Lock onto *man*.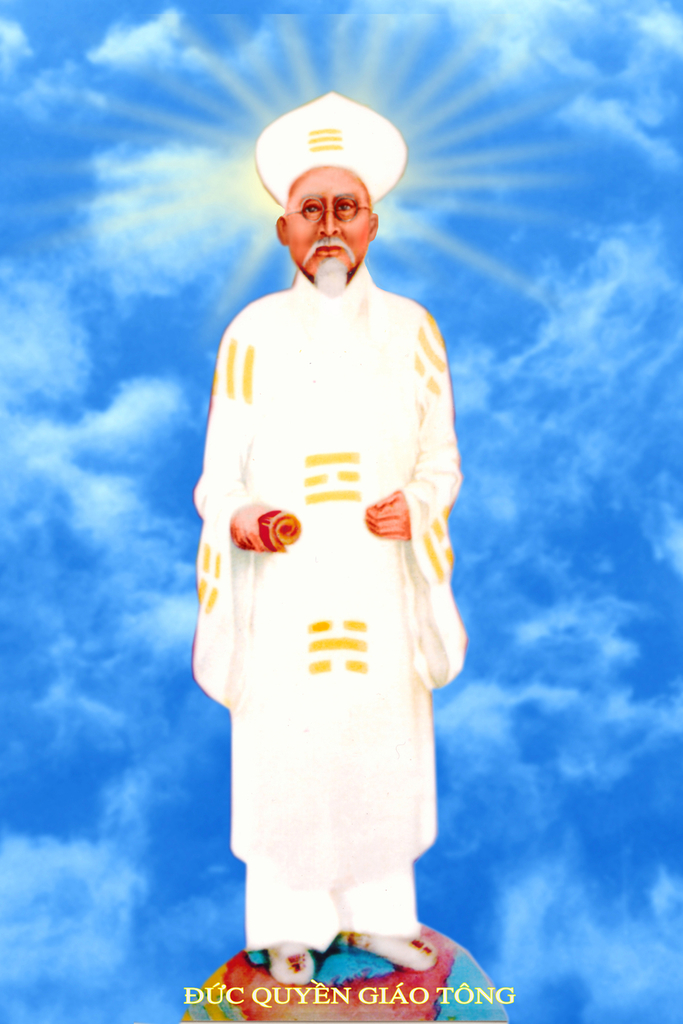
Locked: (178,111,495,984).
